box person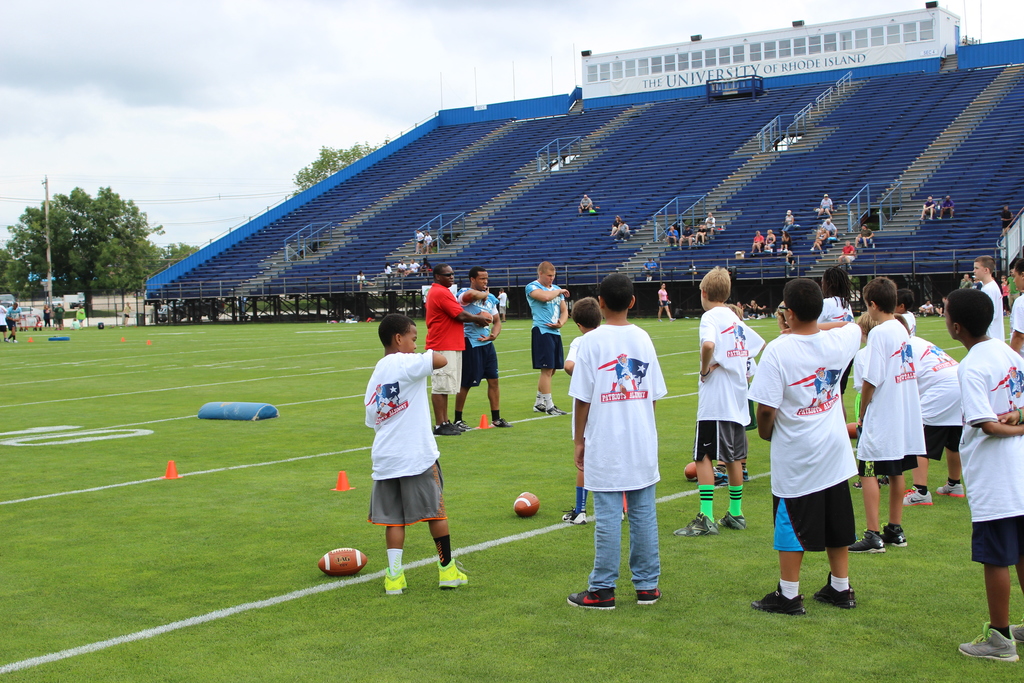
bbox=(1005, 255, 1023, 356)
